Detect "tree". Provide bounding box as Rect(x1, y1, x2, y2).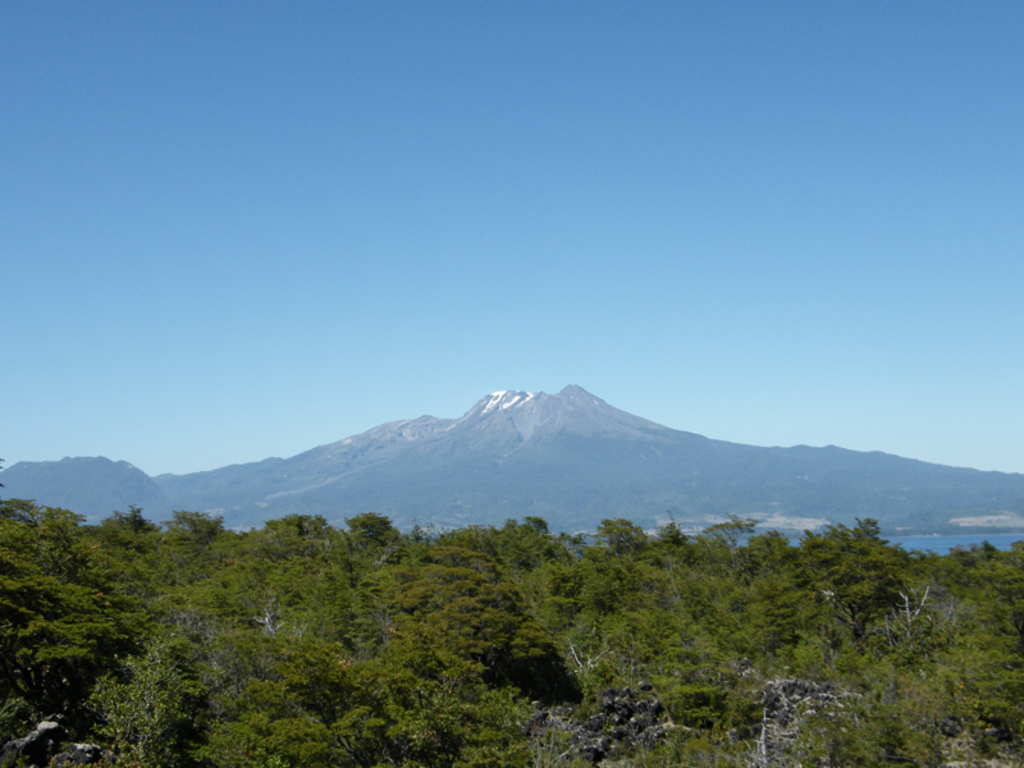
Rect(77, 630, 180, 762).
